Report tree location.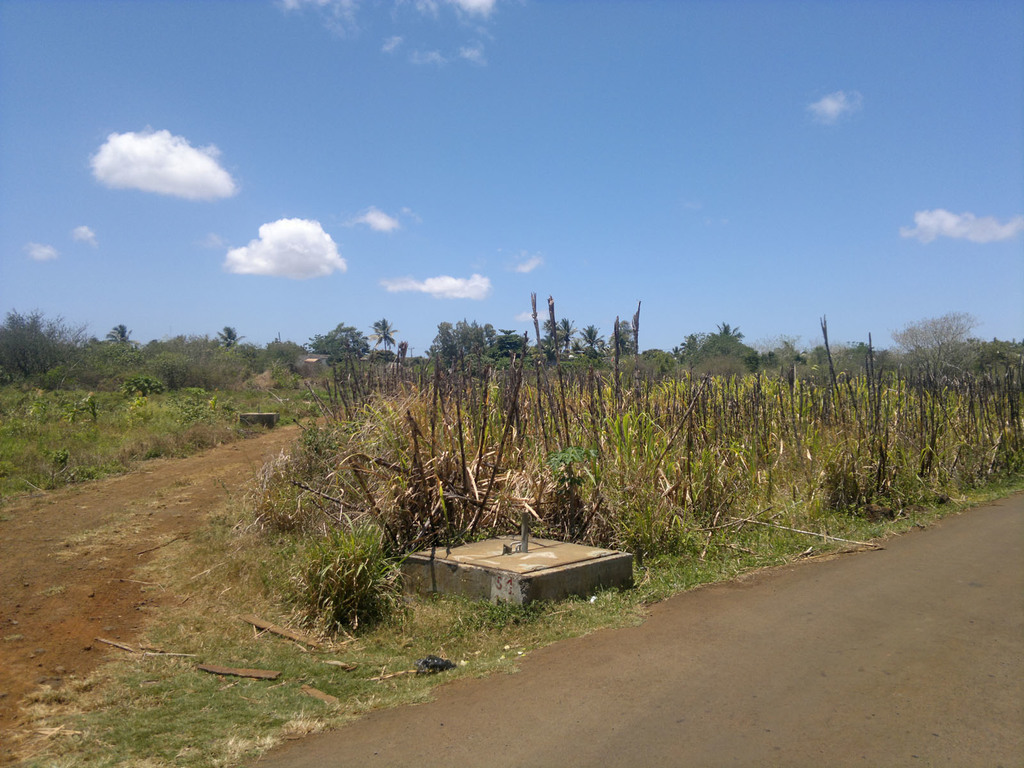
Report: (103,324,133,342).
